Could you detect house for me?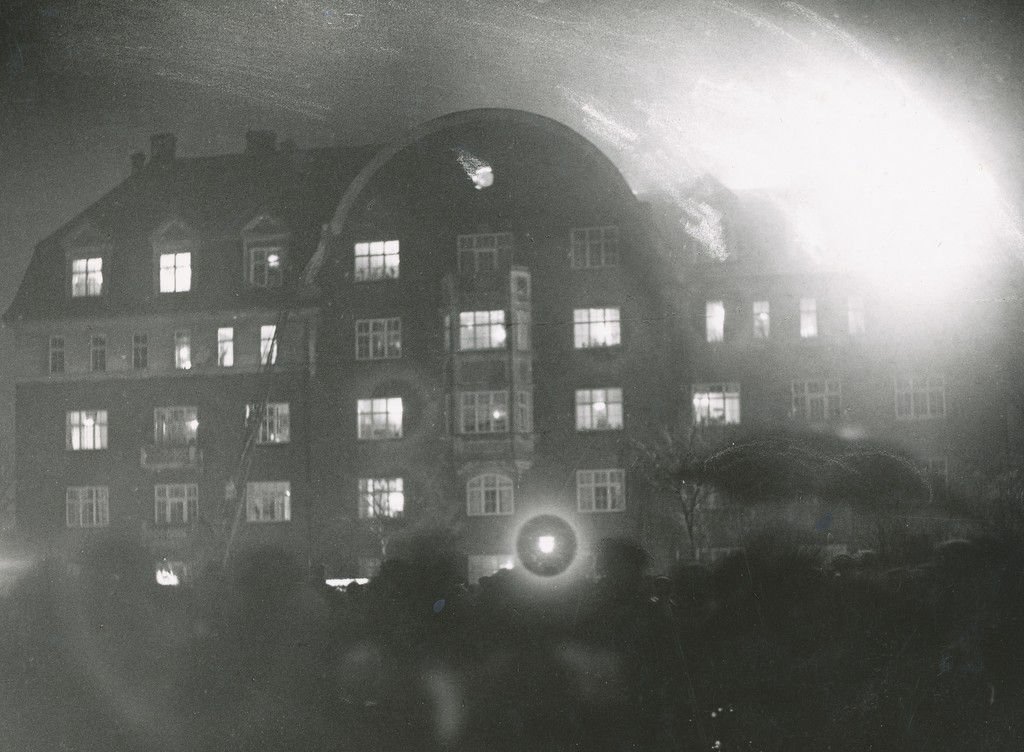
Detection result: region(55, 78, 949, 621).
